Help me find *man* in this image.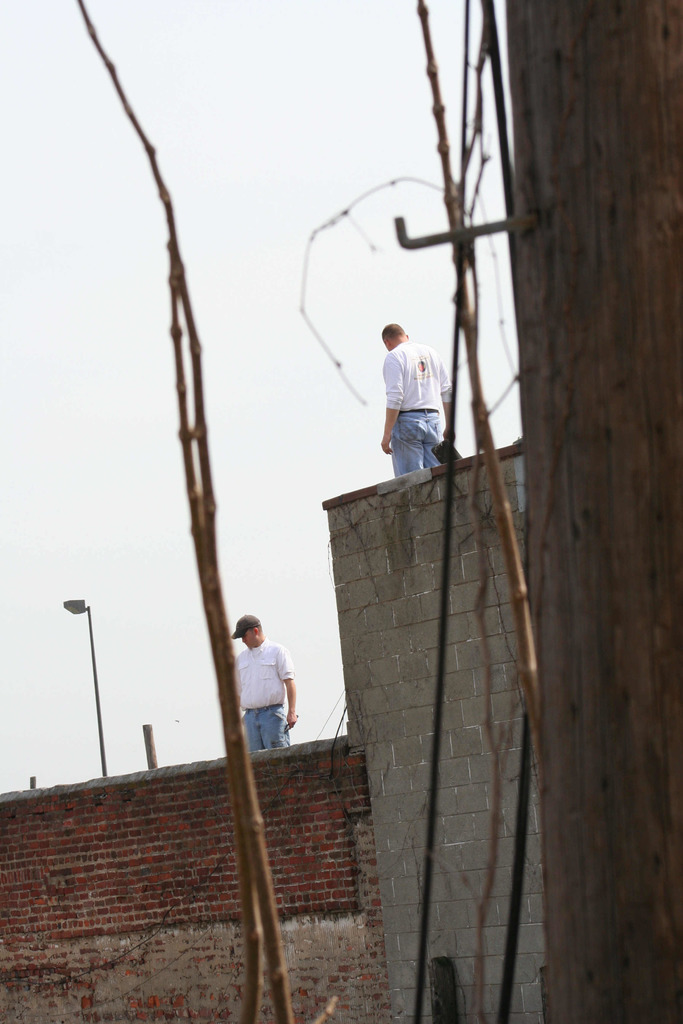
Found it: <bbox>365, 312, 475, 487</bbox>.
